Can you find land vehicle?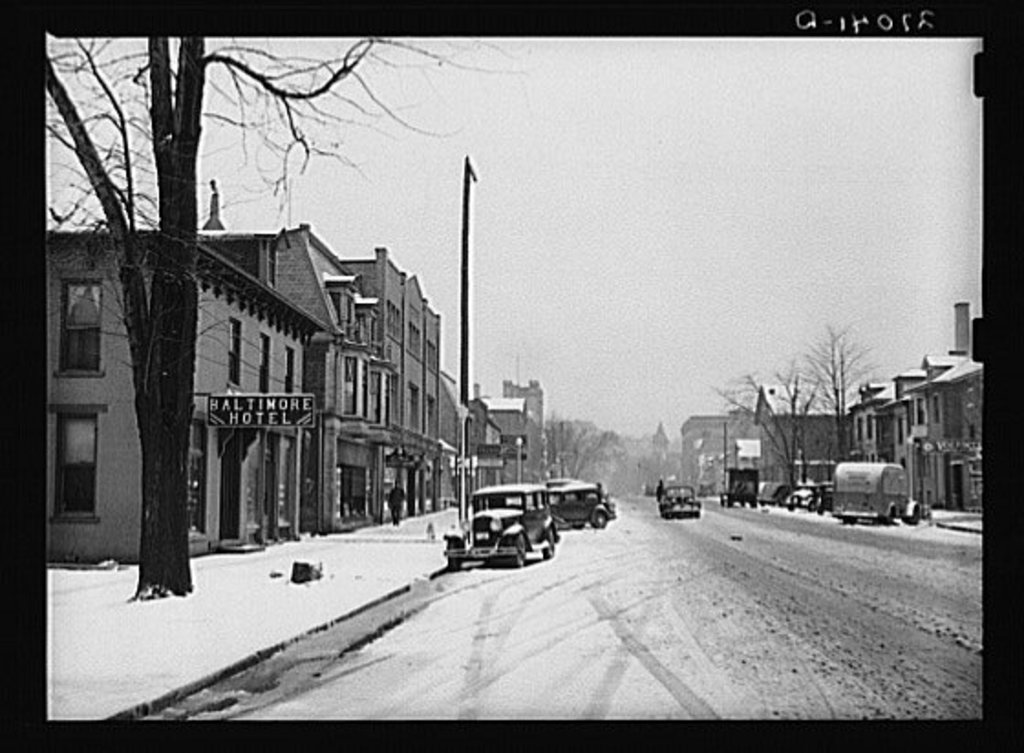
Yes, bounding box: 757, 481, 797, 506.
